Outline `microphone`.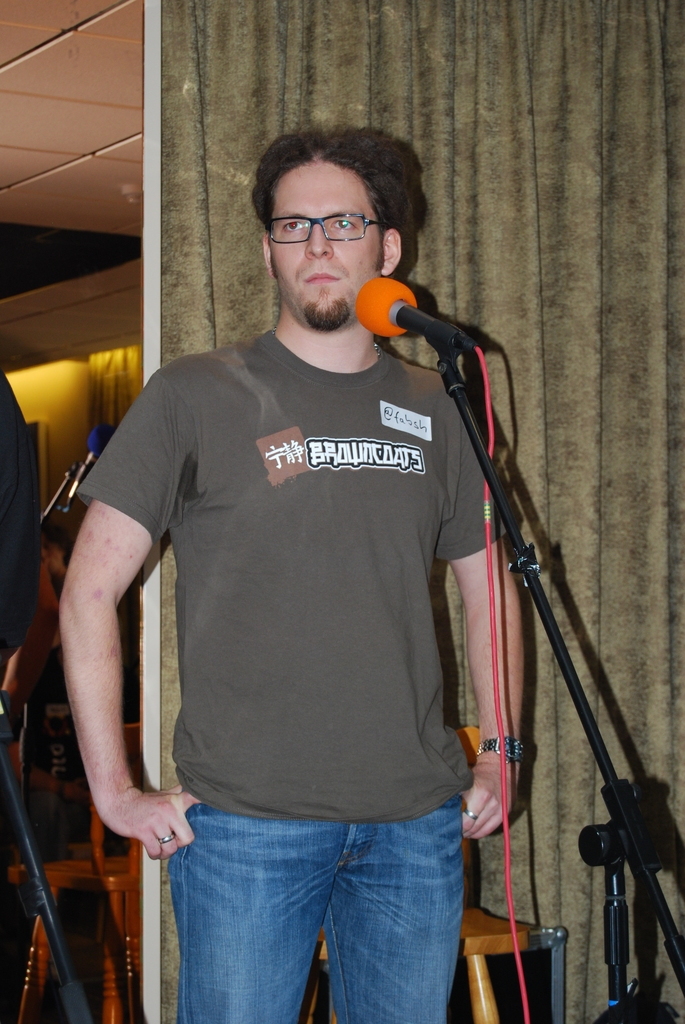
Outline: Rect(347, 270, 523, 372).
